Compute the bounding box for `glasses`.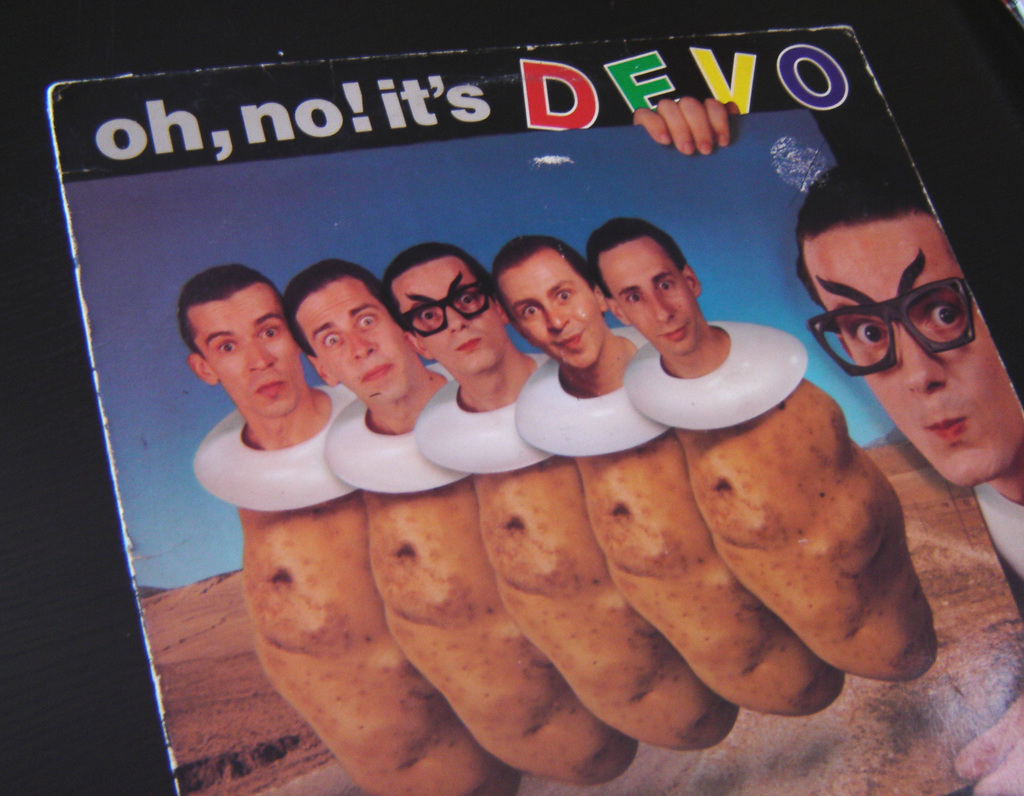
box=[810, 279, 961, 373].
